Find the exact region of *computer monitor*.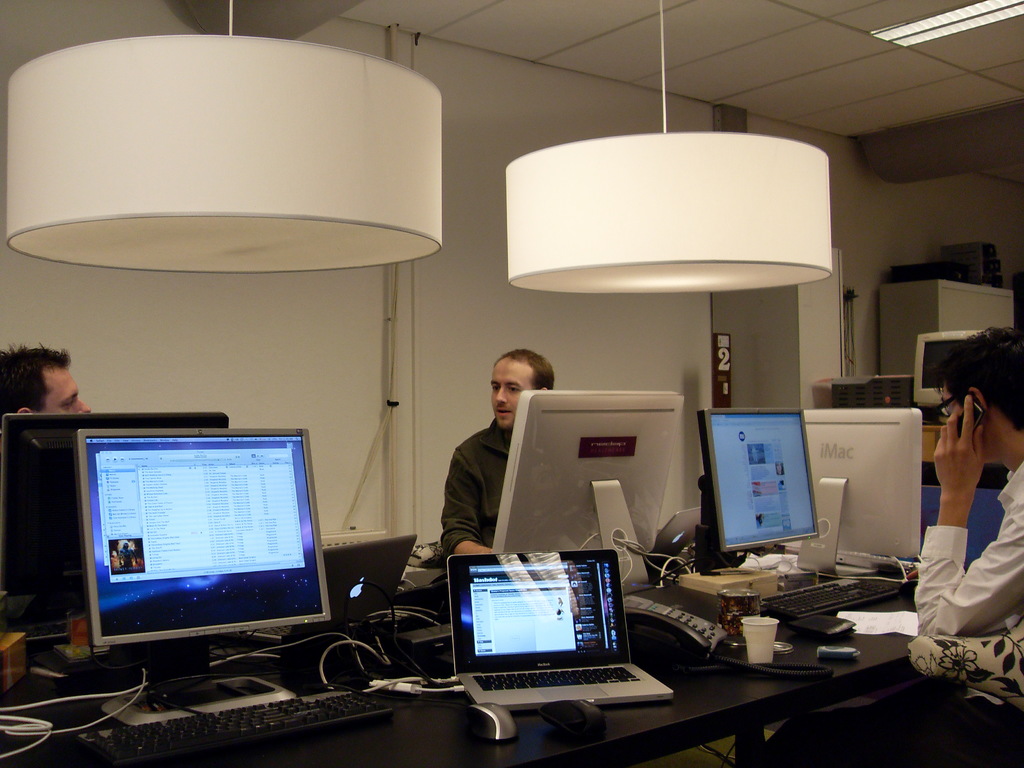
Exact region: (x1=799, y1=410, x2=922, y2=566).
